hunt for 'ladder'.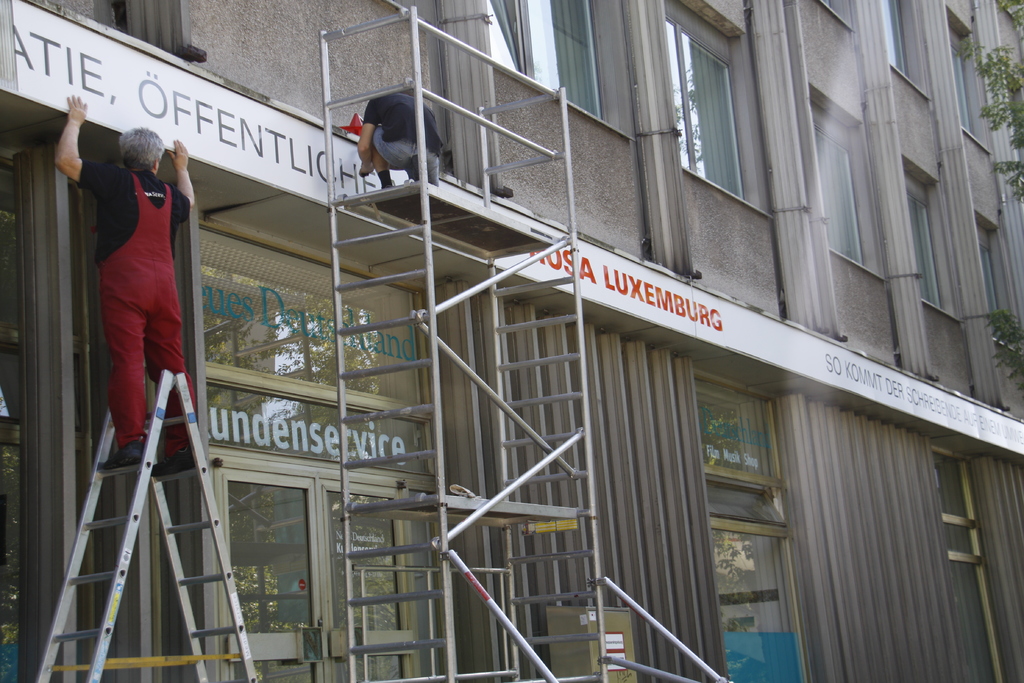
Hunted down at 33, 367, 260, 682.
